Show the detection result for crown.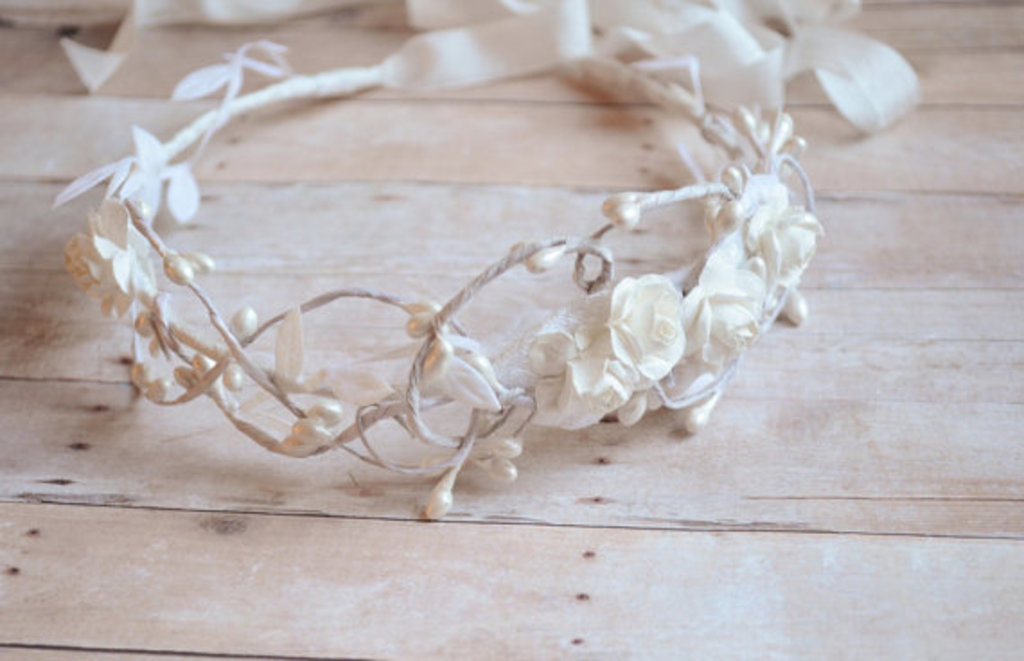
region(45, 47, 830, 521).
